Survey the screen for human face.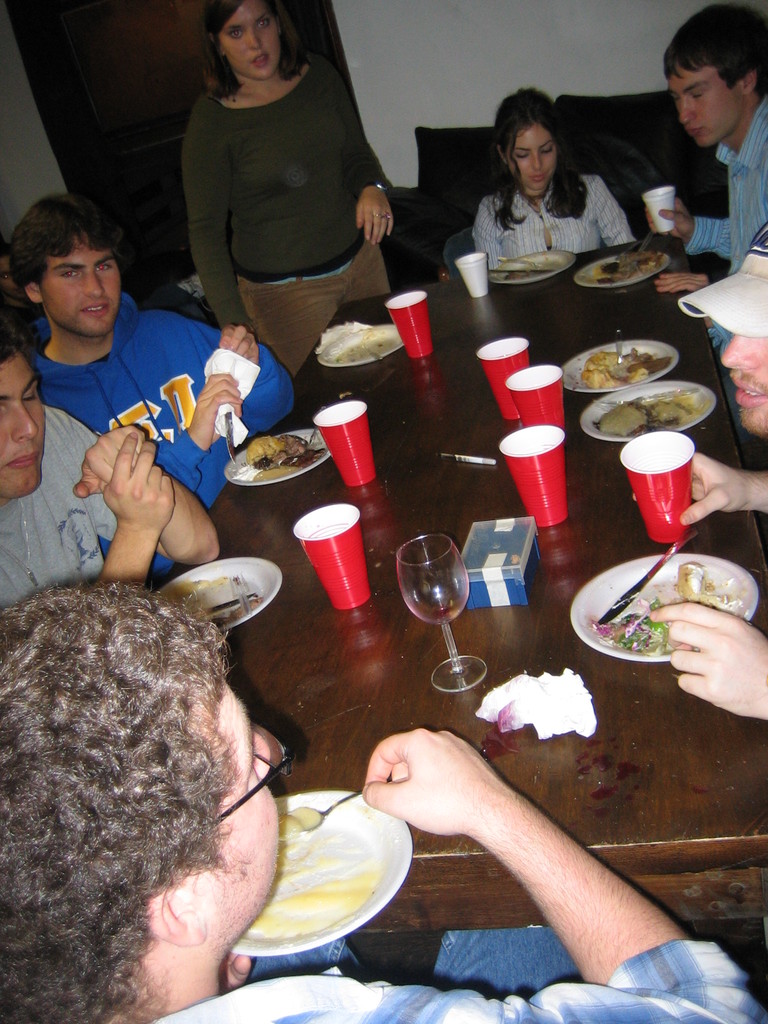
Survey found: pyautogui.locateOnScreen(218, 5, 285, 80).
